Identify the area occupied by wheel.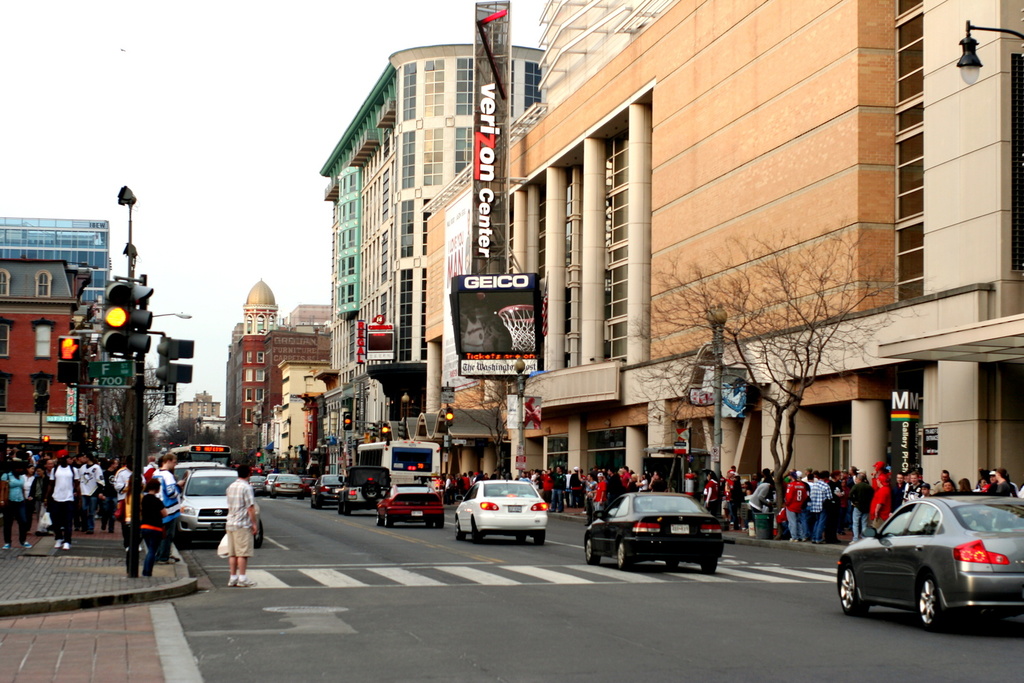
Area: [610,539,634,569].
